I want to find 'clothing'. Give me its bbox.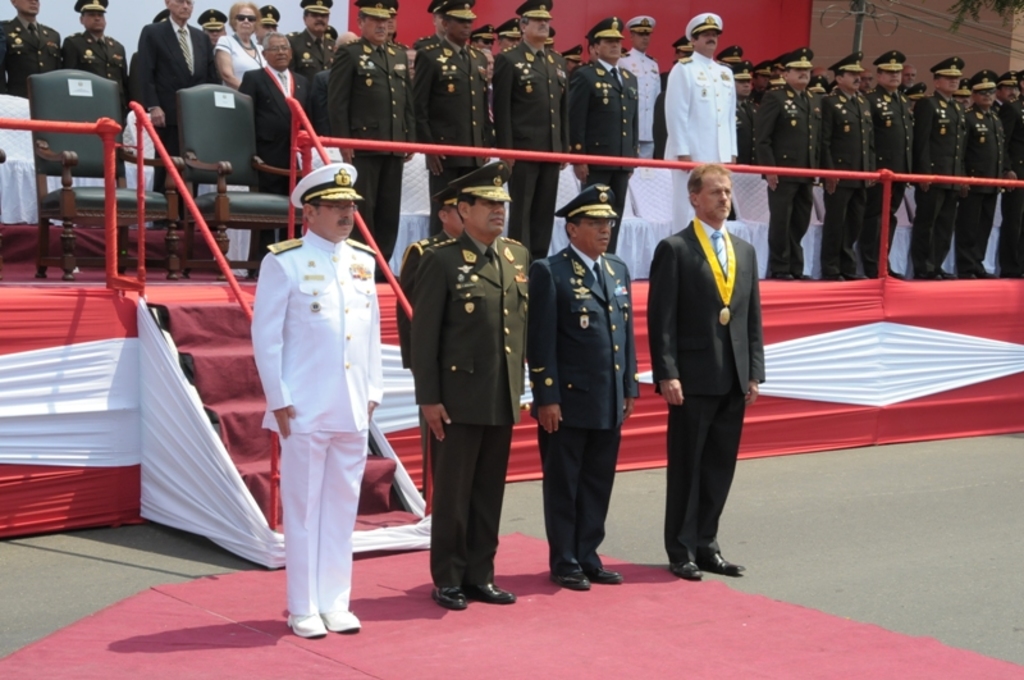
[251, 228, 384, 613].
